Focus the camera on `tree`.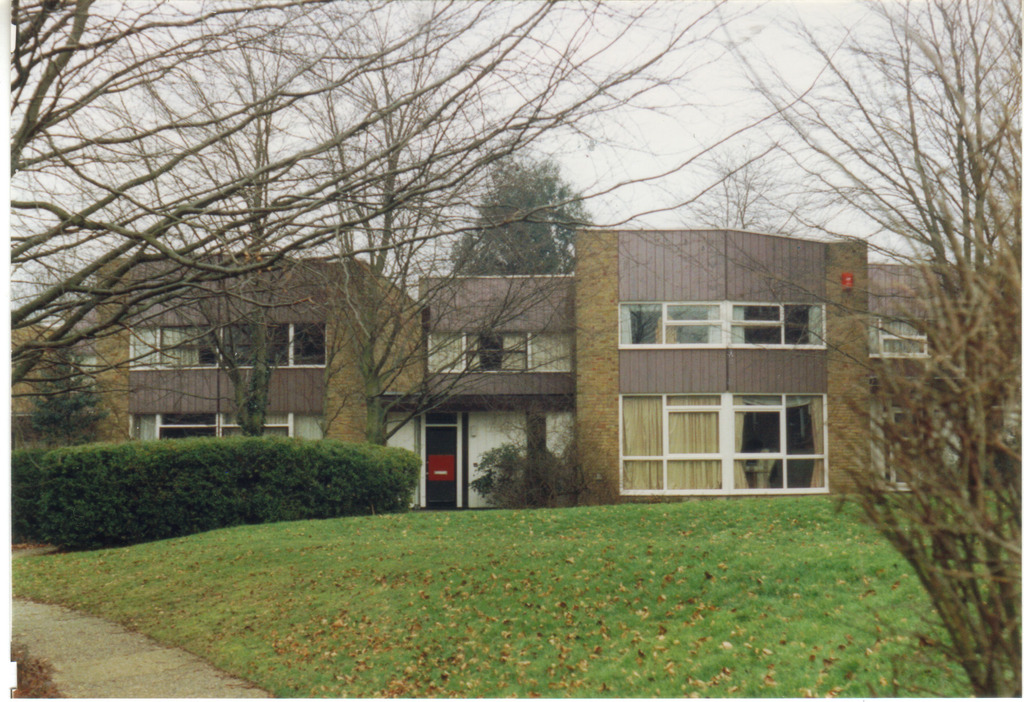
Focus region: bbox(0, 0, 852, 424).
